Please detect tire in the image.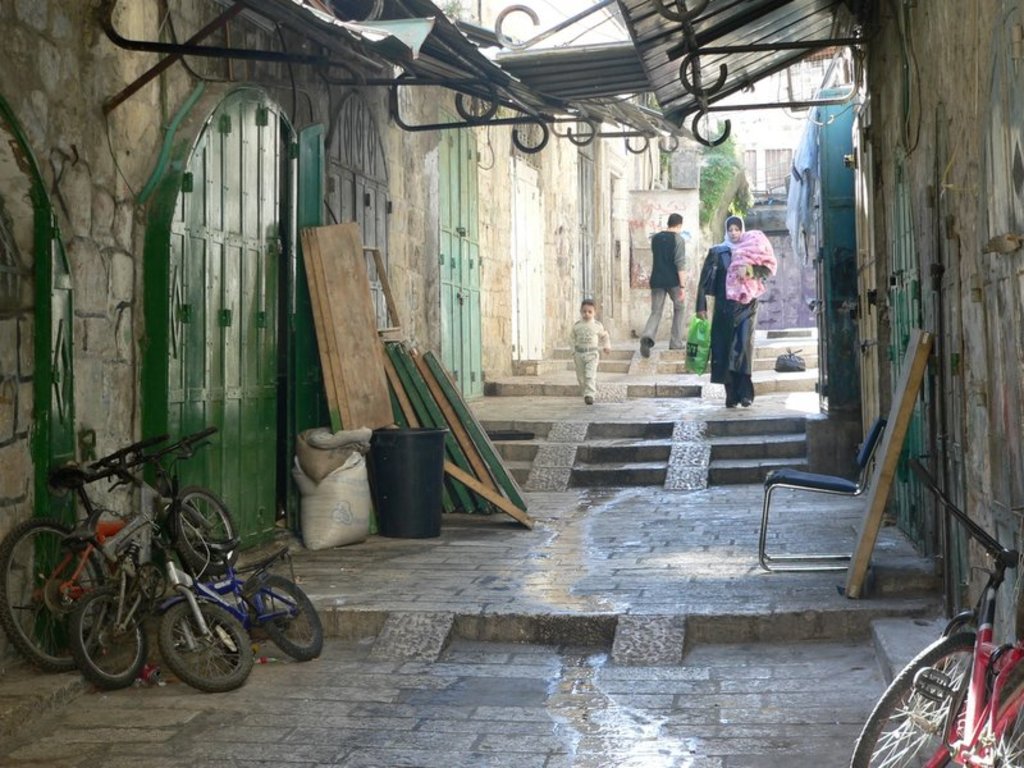
x1=685 y1=102 x2=733 y2=150.
